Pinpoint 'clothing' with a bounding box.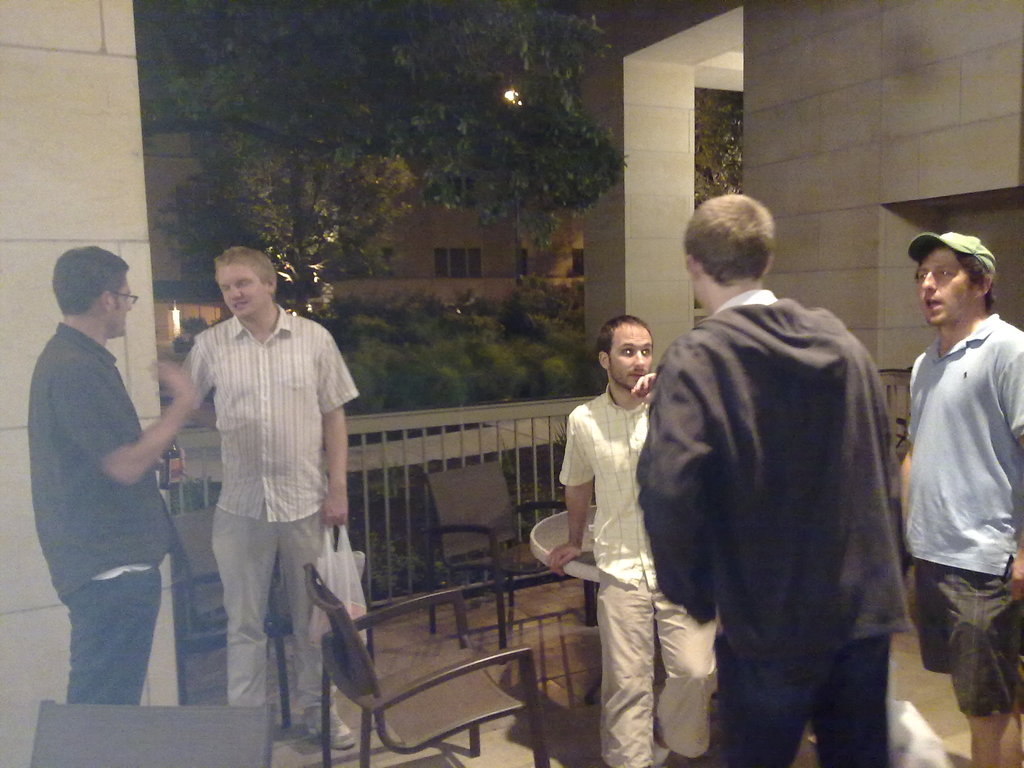
<box>558,381,718,767</box>.
